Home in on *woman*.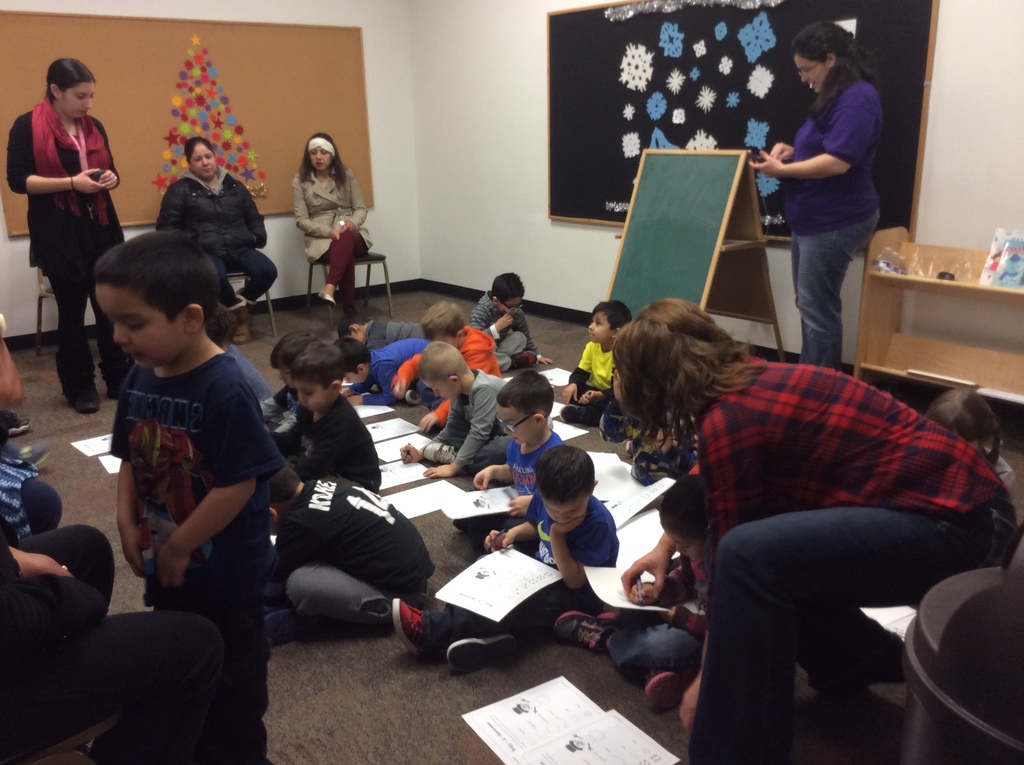
Homed in at left=293, top=133, right=370, bottom=331.
